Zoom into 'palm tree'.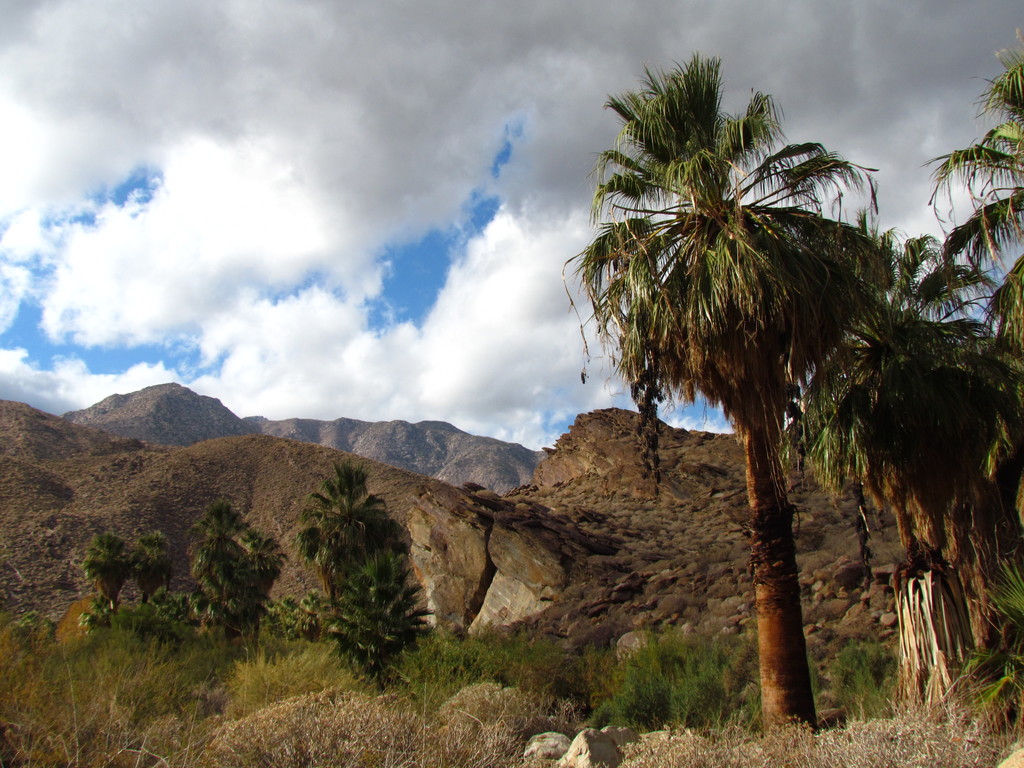
Zoom target: select_region(596, 108, 879, 735).
